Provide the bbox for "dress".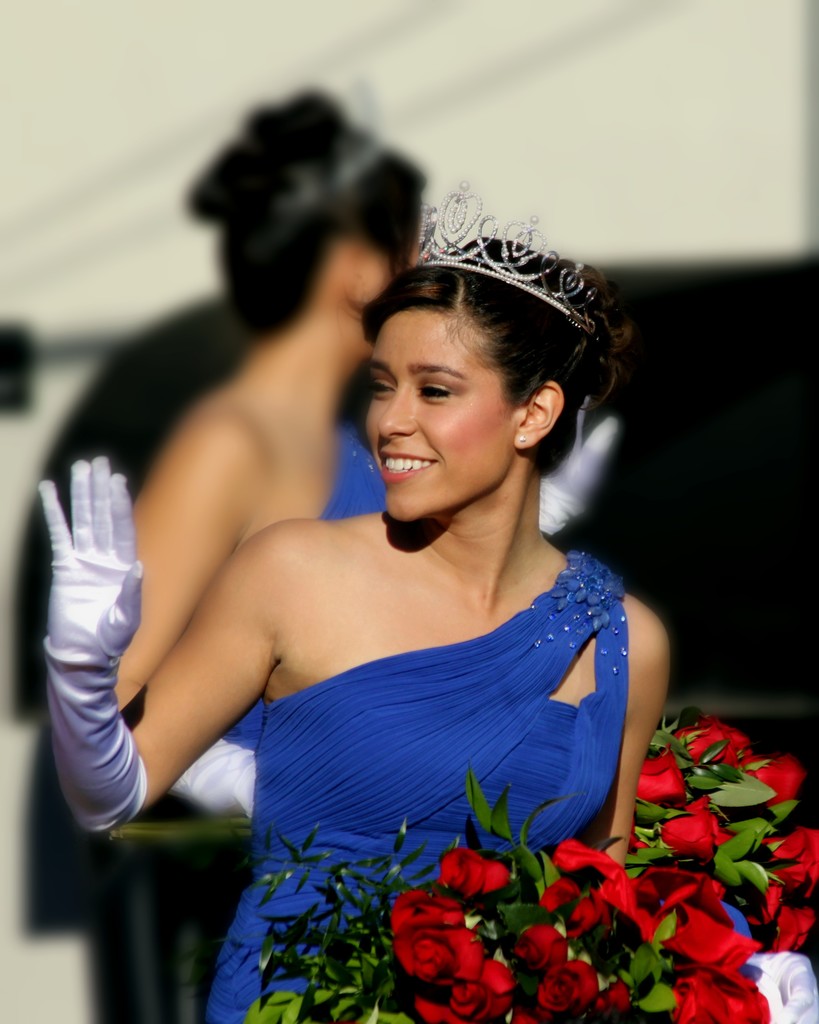
202:552:629:1023.
